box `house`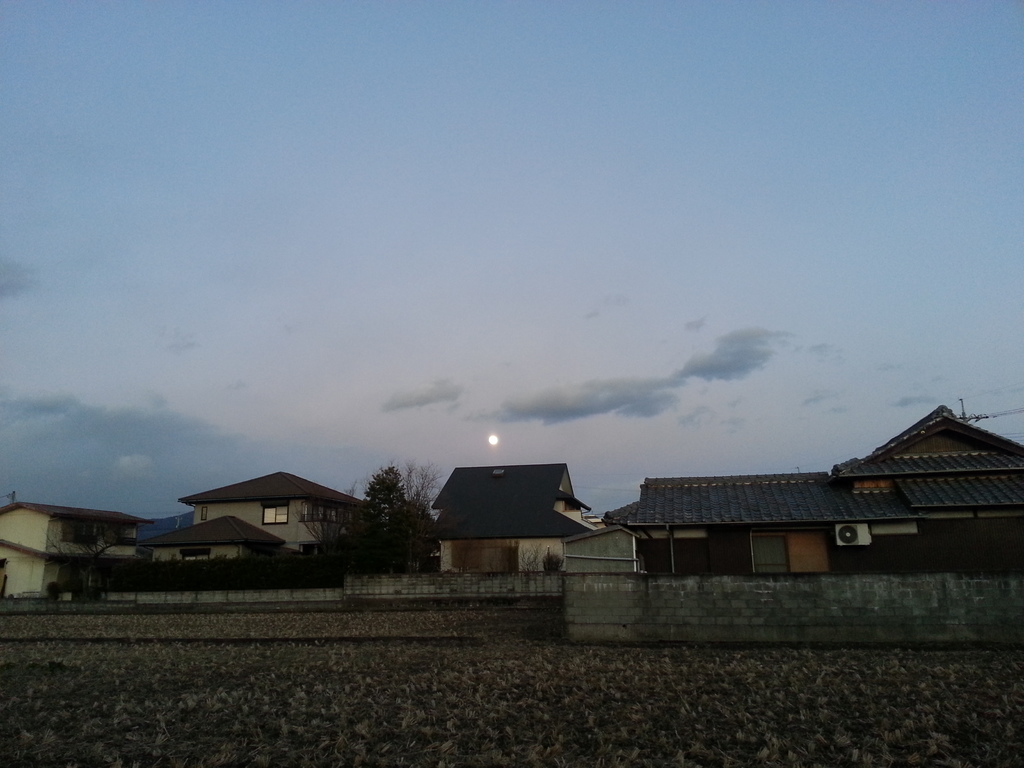
(left=554, top=522, right=641, bottom=577)
